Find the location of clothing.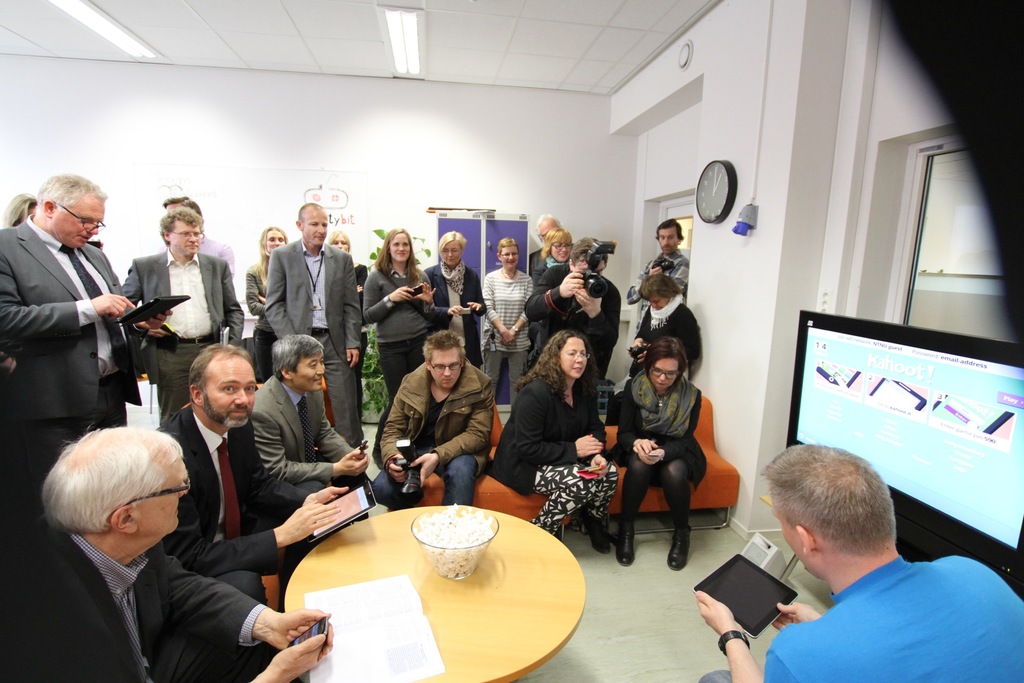
Location: 620 373 700 524.
